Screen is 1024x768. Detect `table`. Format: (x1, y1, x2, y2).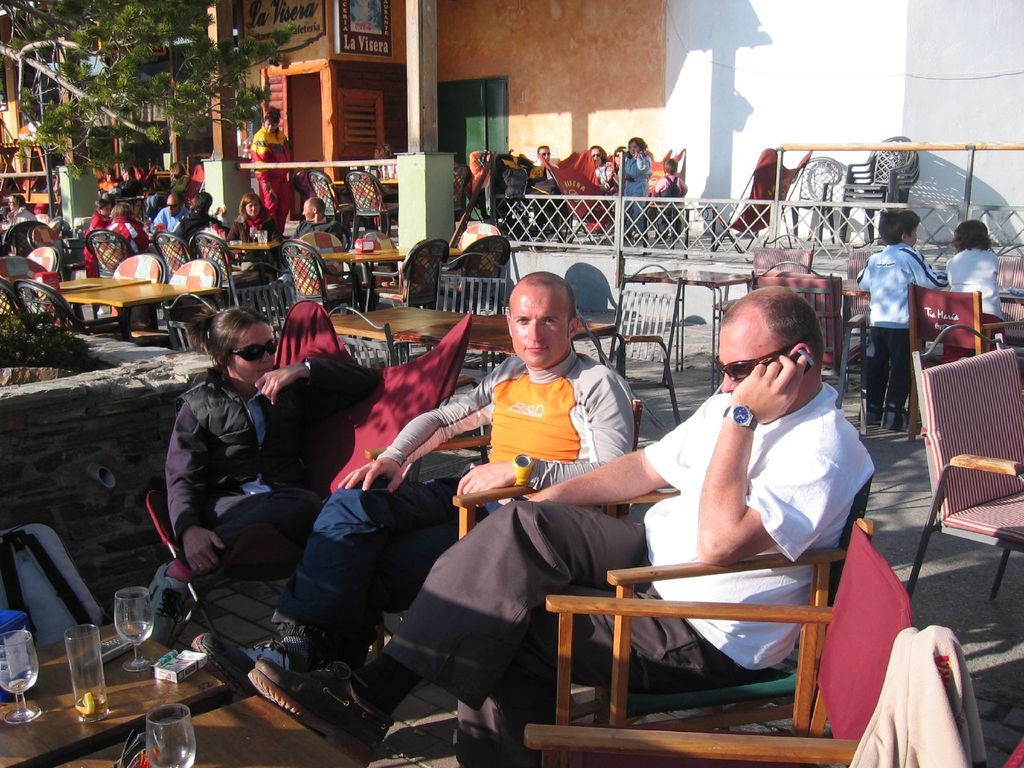
(447, 246, 470, 261).
